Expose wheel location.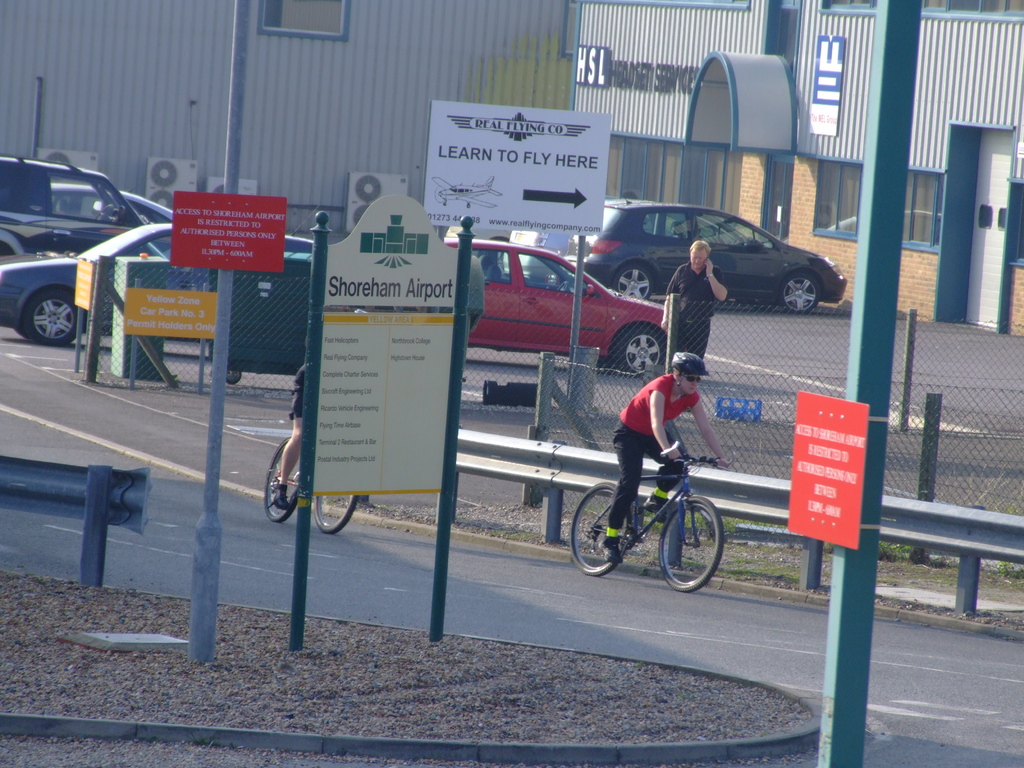
Exposed at [569,482,634,575].
